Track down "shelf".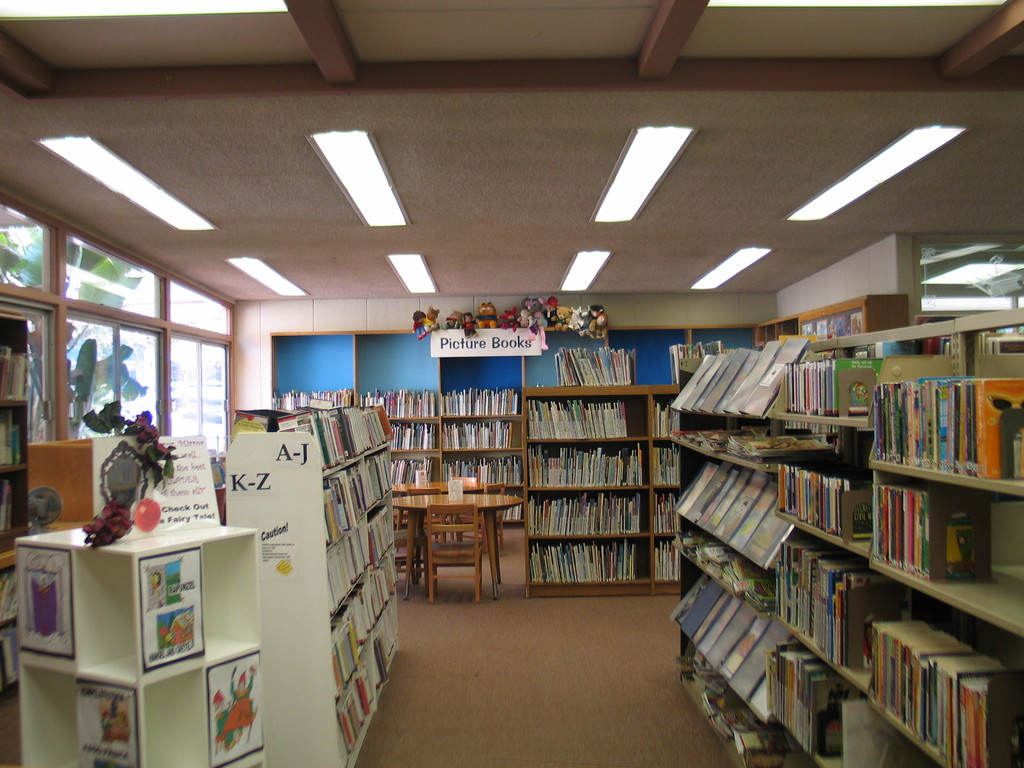
Tracked to detection(768, 325, 778, 344).
